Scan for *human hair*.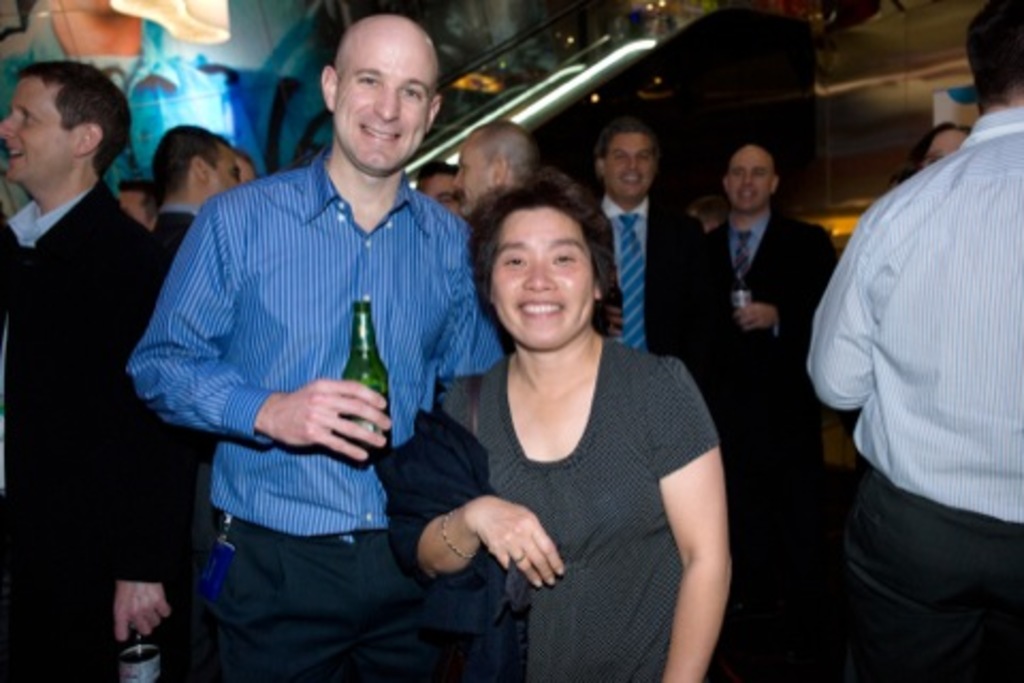
Scan result: bbox=[595, 120, 657, 152].
